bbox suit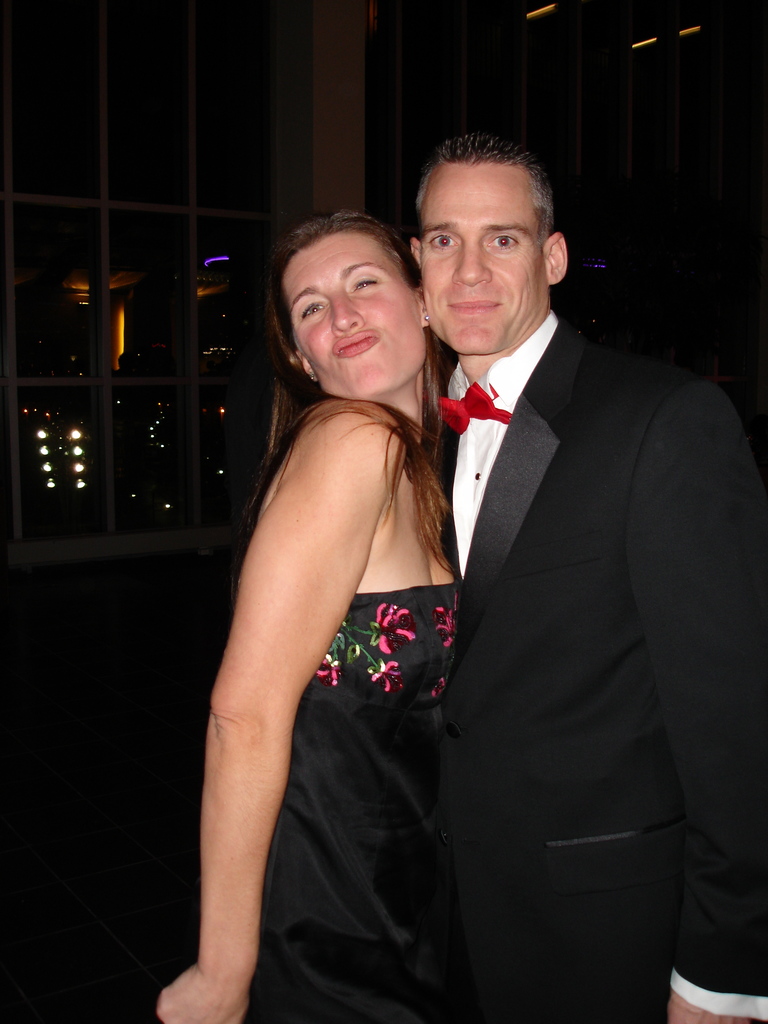
bbox=[383, 146, 740, 1023]
